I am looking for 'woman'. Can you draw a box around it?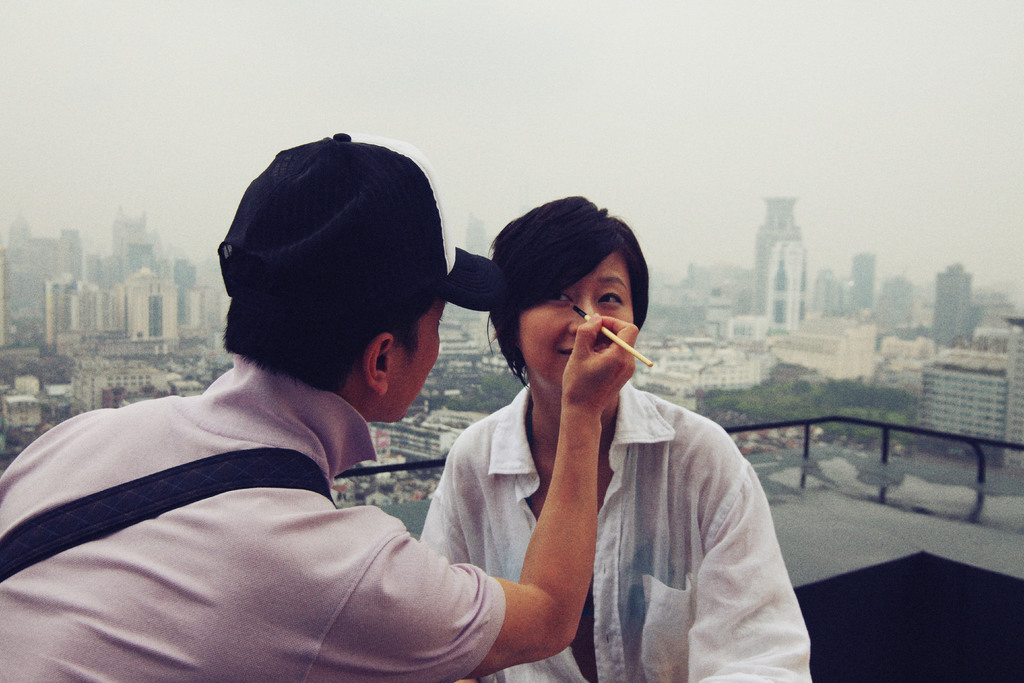
Sure, the bounding box is [419,195,812,682].
